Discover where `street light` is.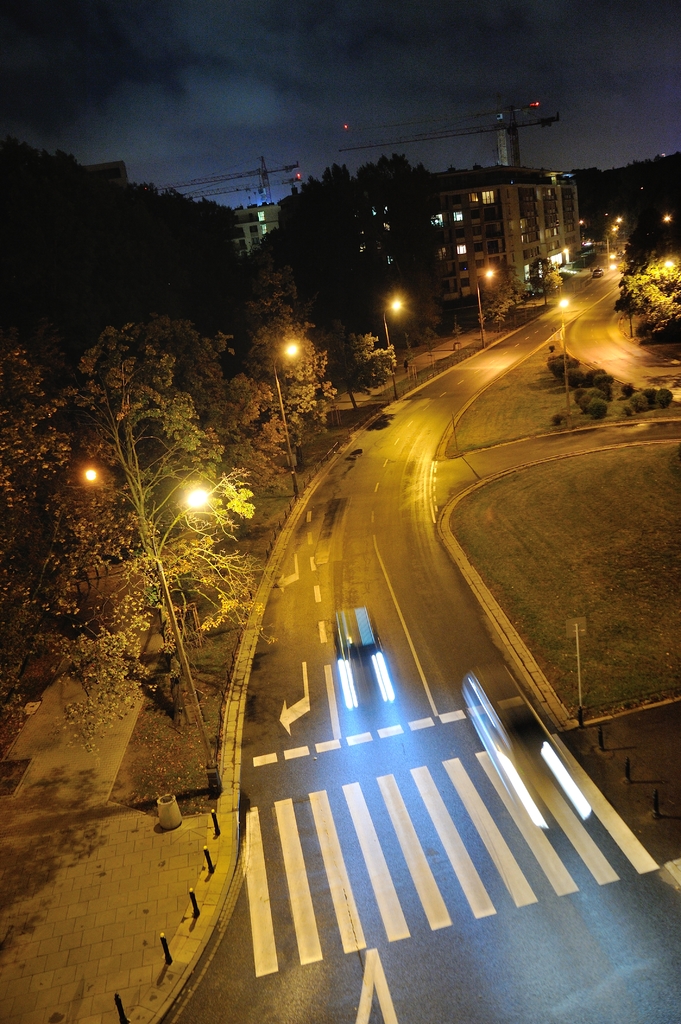
Discovered at <region>548, 292, 579, 417</region>.
